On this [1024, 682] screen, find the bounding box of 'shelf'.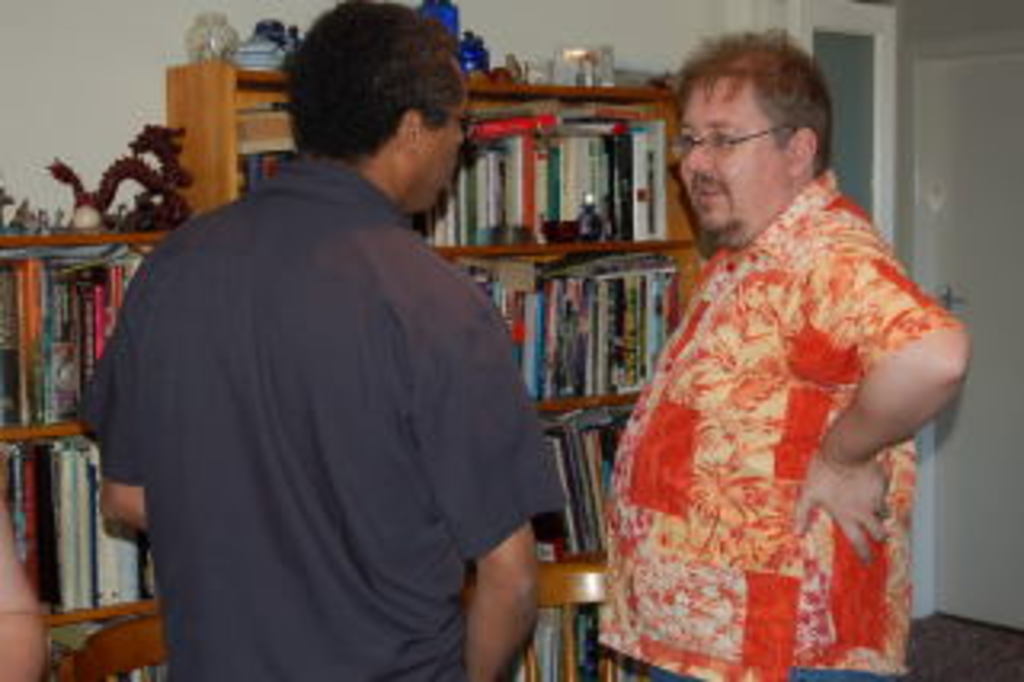
Bounding box: BBox(509, 554, 634, 679).
